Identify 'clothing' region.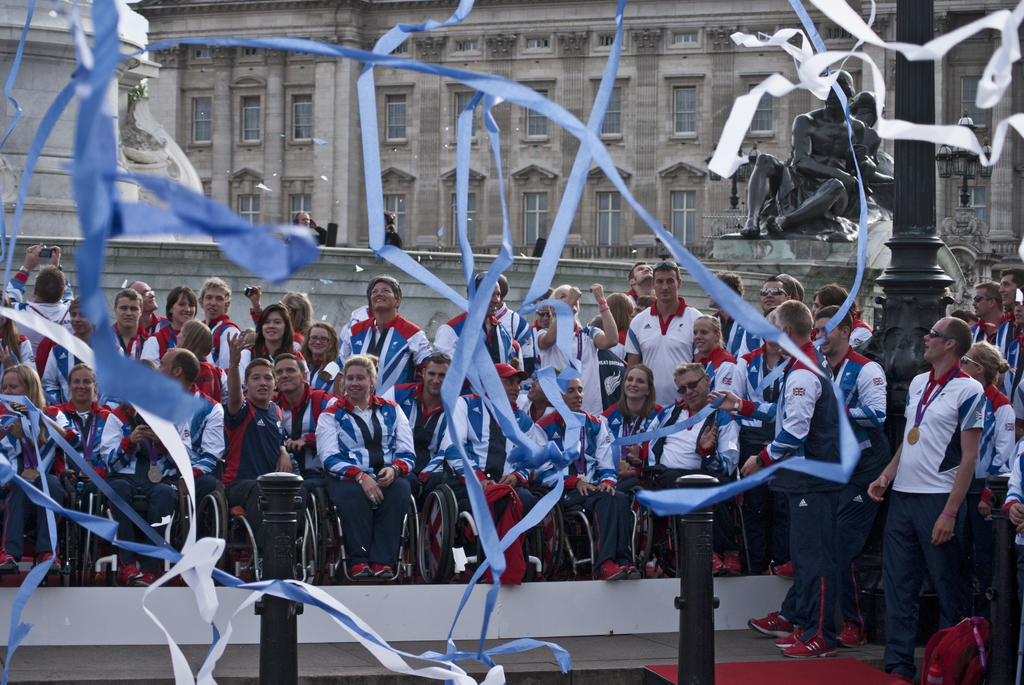
Region: bbox(435, 304, 524, 393).
